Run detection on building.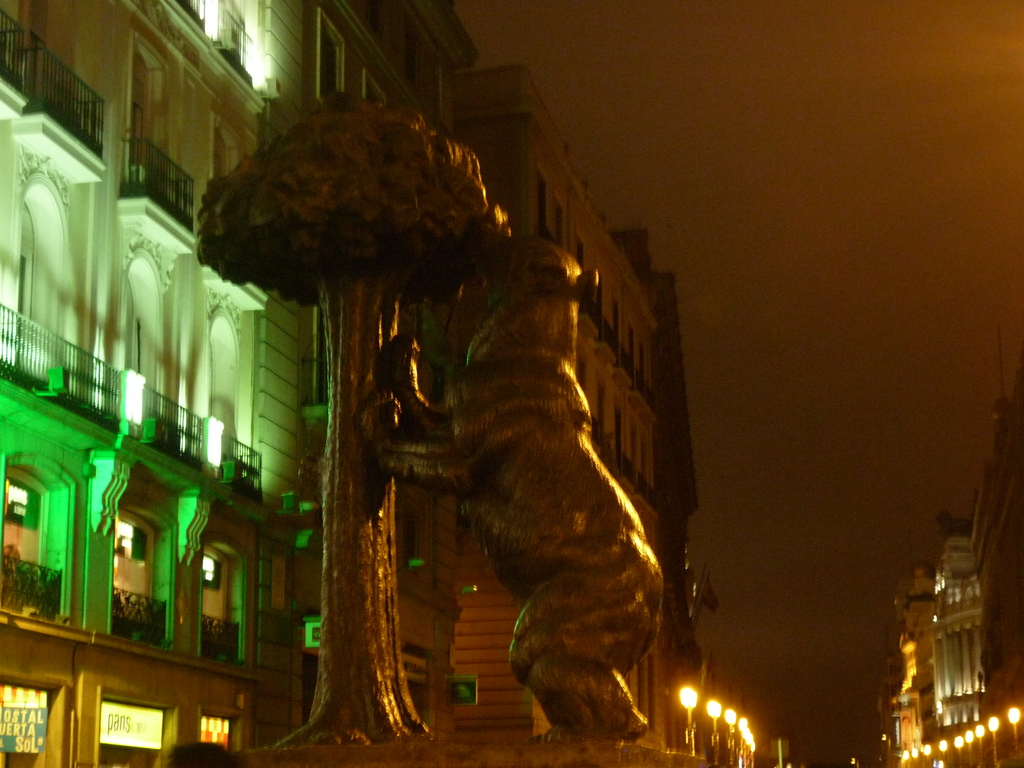
Result: [left=975, top=326, right=1023, bottom=767].
